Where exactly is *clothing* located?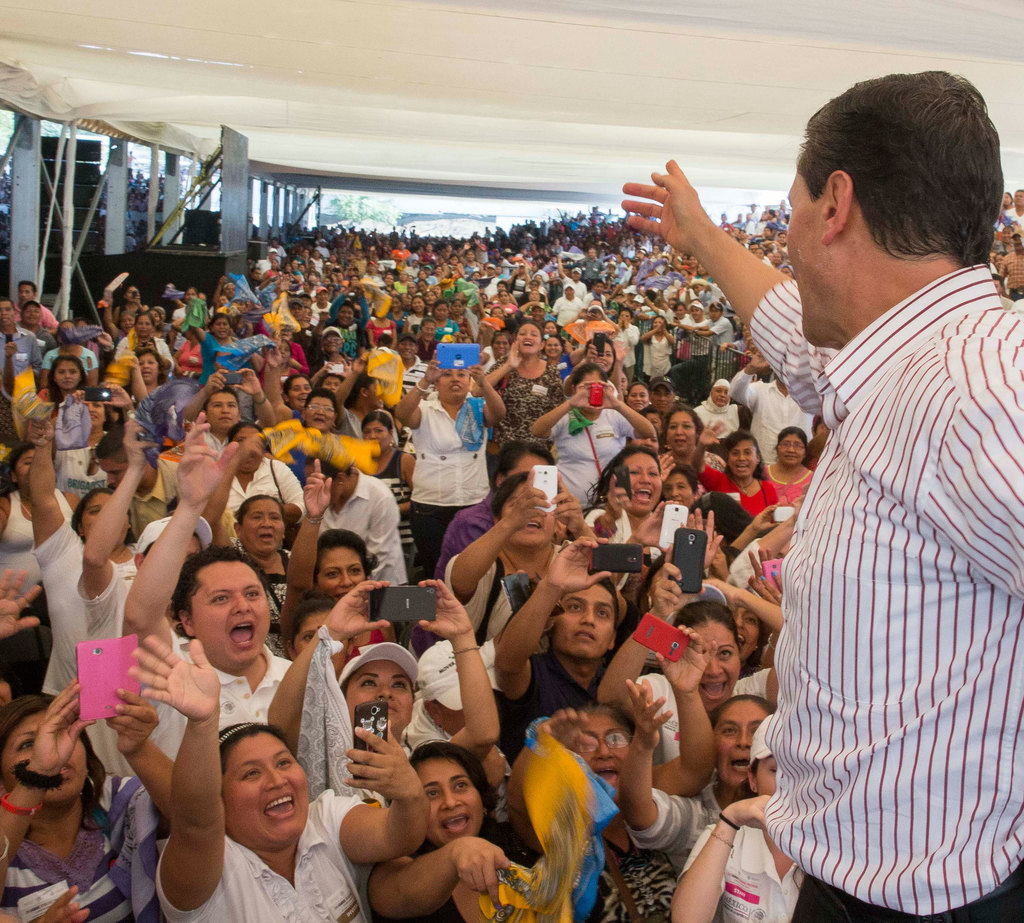
Its bounding box is [left=229, top=447, right=309, bottom=532].
